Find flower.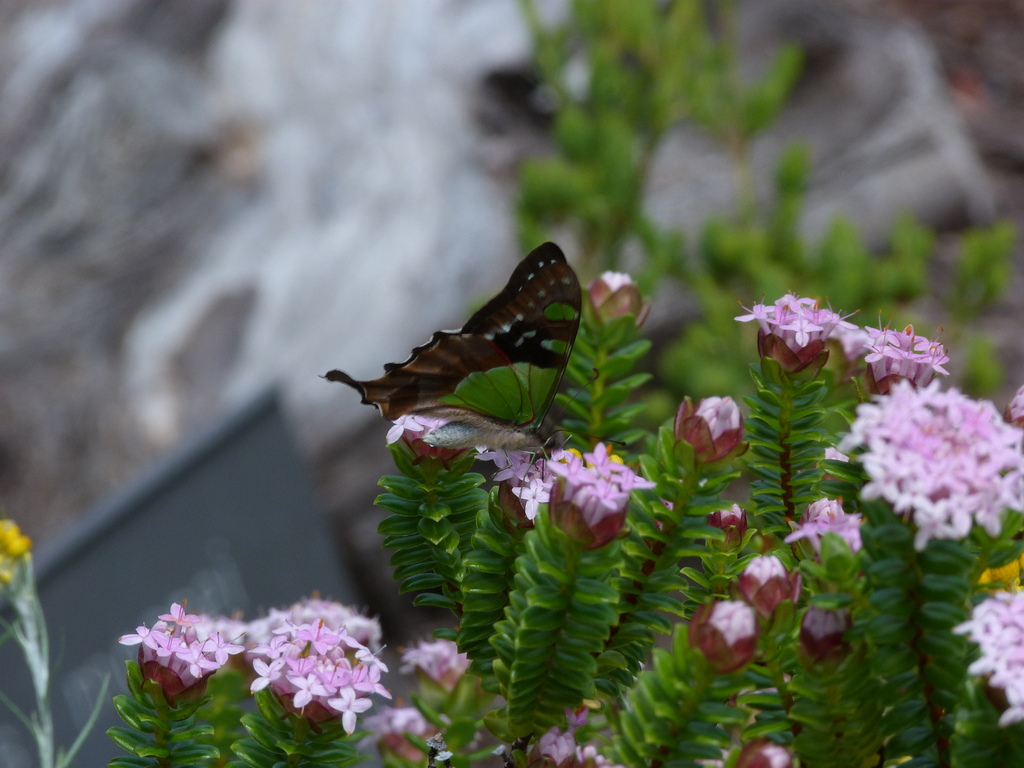
rect(784, 497, 867, 552).
